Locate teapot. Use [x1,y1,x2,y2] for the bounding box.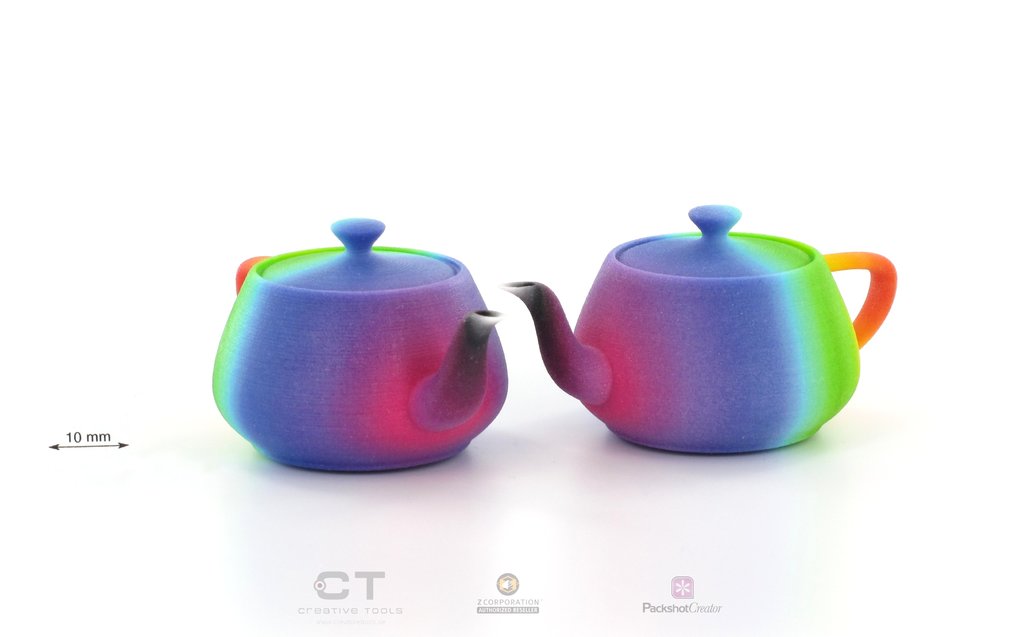
[213,217,511,473].
